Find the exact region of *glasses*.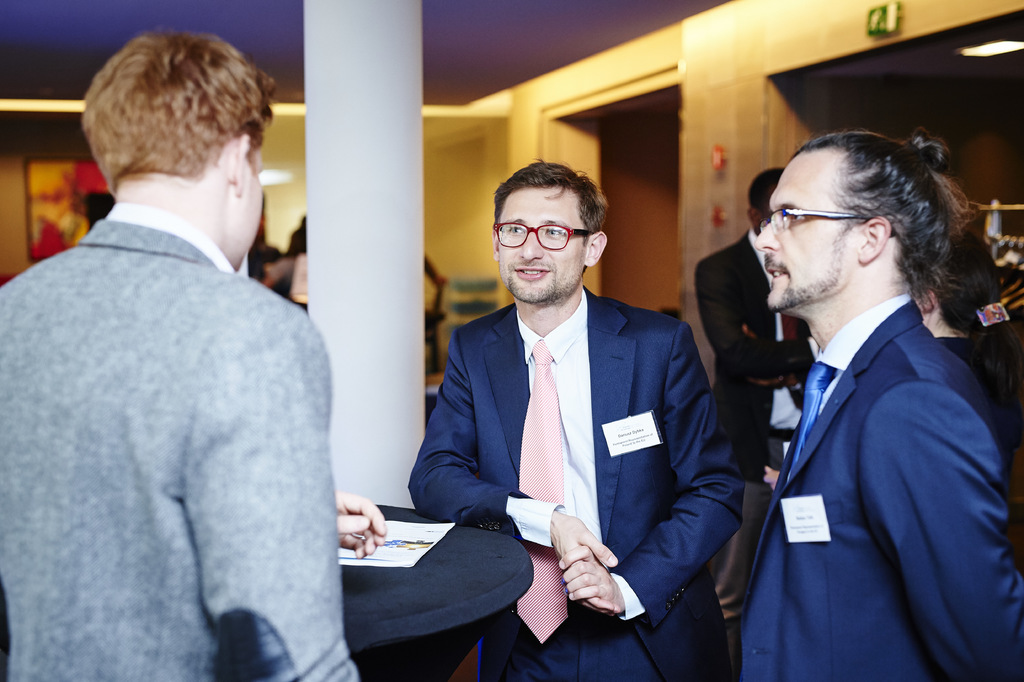
Exact region: 488,220,589,253.
